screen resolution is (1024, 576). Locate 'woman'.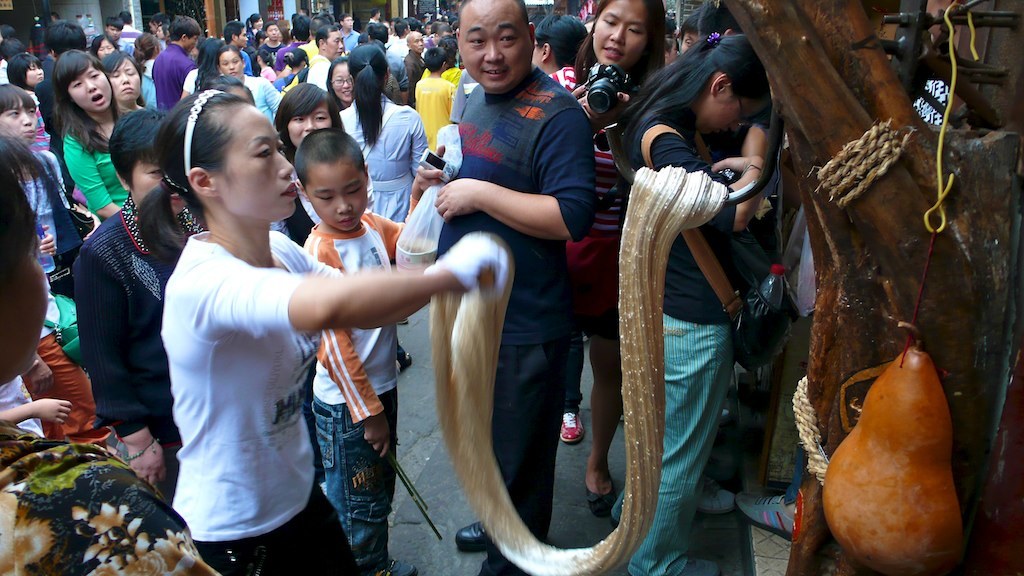
x1=0, y1=77, x2=106, y2=291.
